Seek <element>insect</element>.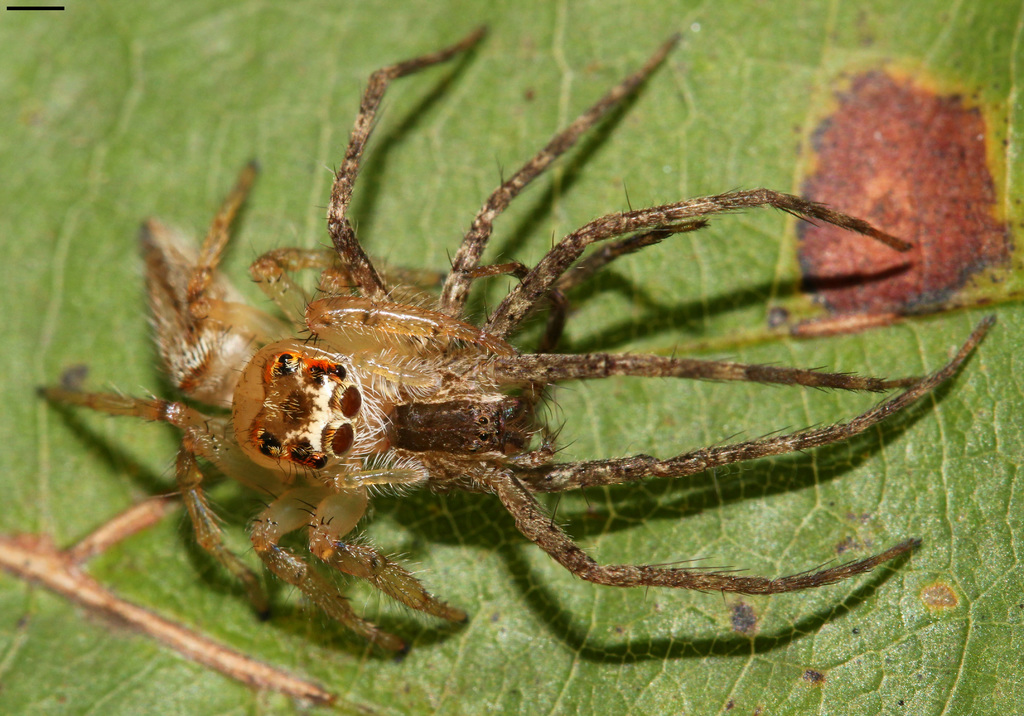
(25,13,1023,664).
